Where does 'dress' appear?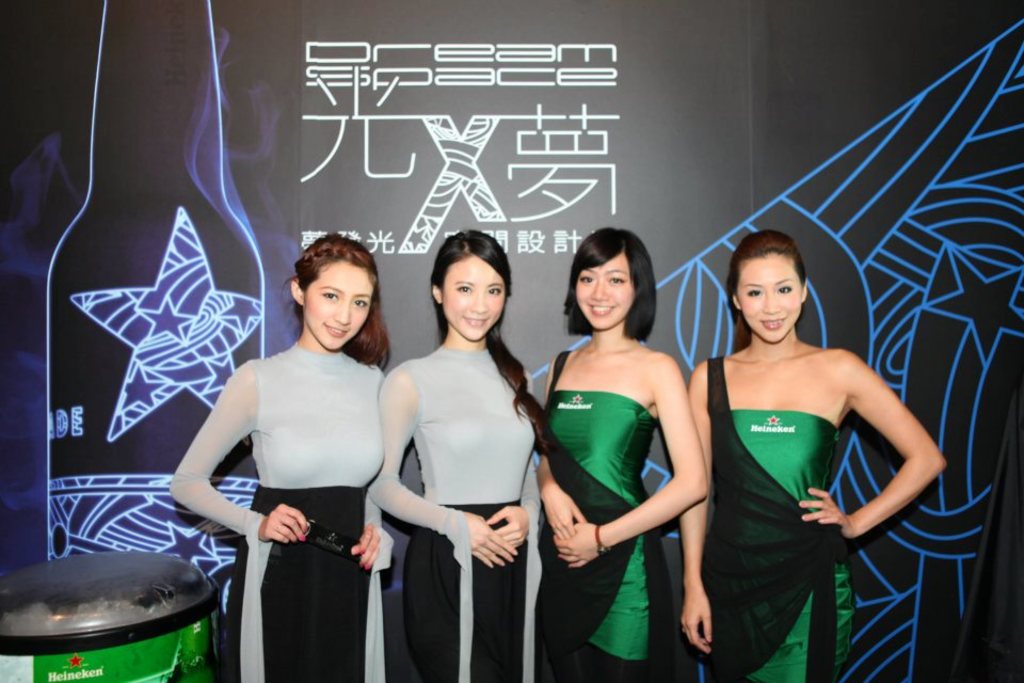
Appears at crop(370, 343, 535, 682).
